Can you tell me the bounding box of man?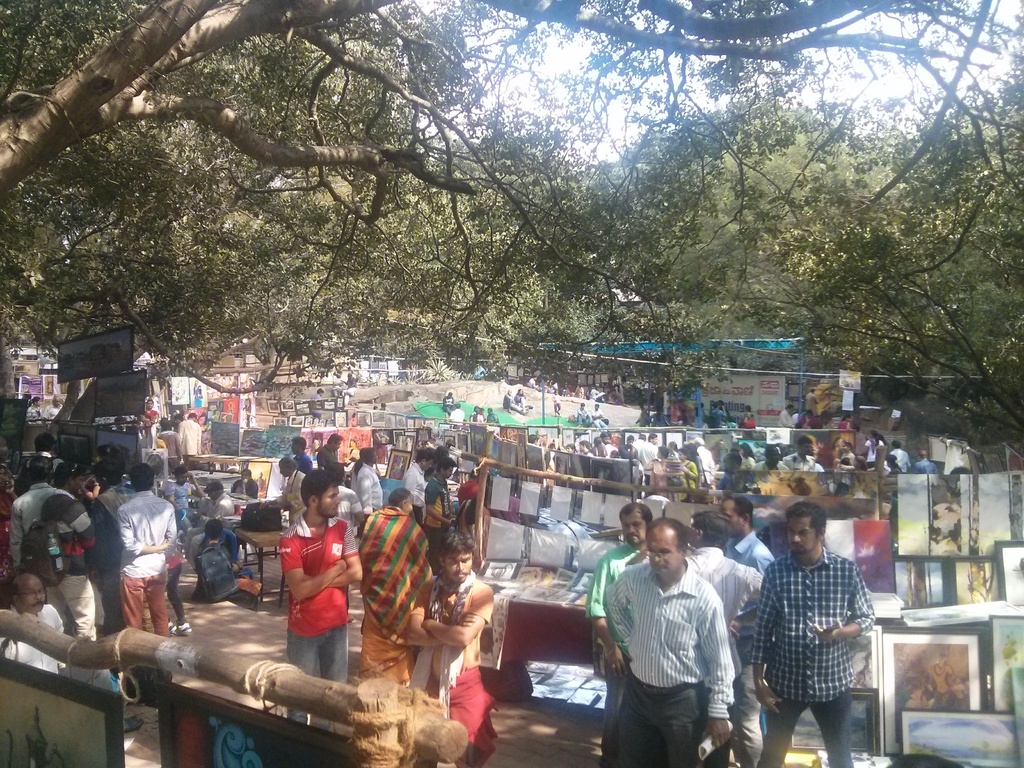
(272,458,308,525).
